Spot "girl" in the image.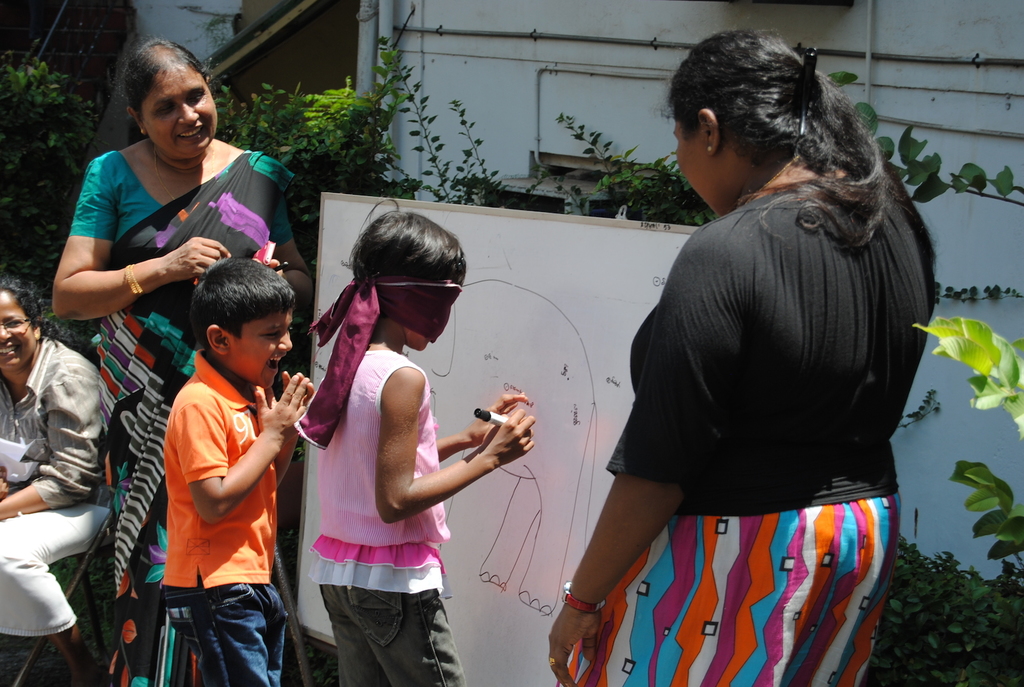
"girl" found at [x1=295, y1=197, x2=536, y2=686].
